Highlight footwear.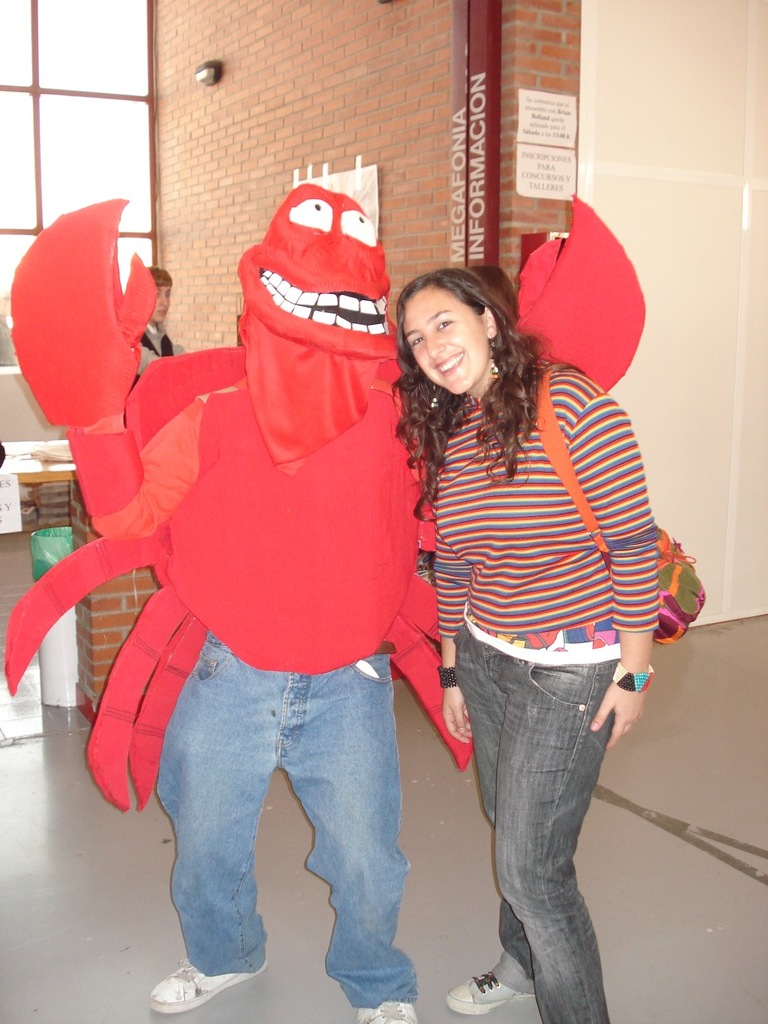
Highlighted region: 447:964:535:1015.
